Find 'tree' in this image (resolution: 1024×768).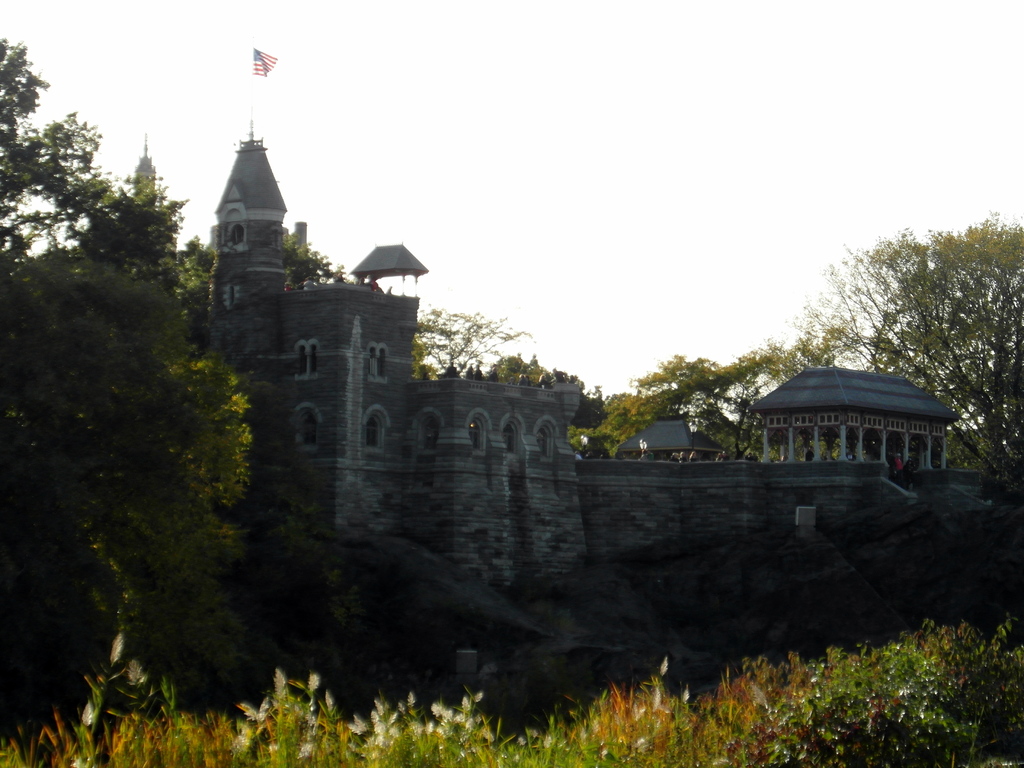
413:305:531:380.
